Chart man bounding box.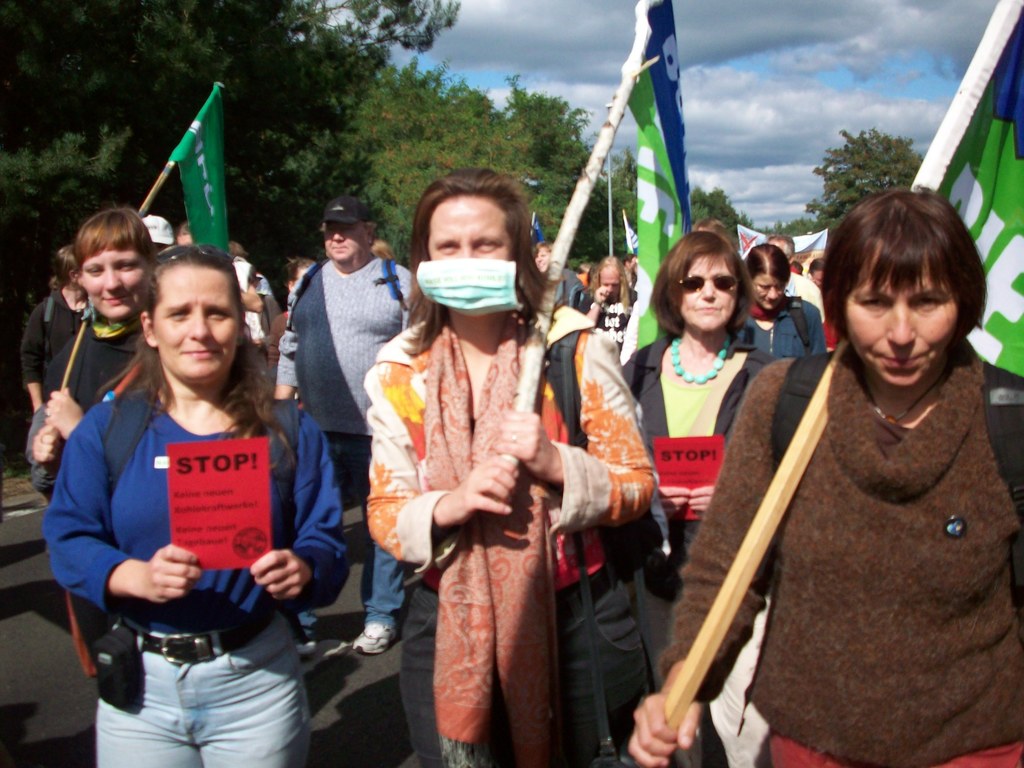
Charted: locate(758, 230, 826, 322).
